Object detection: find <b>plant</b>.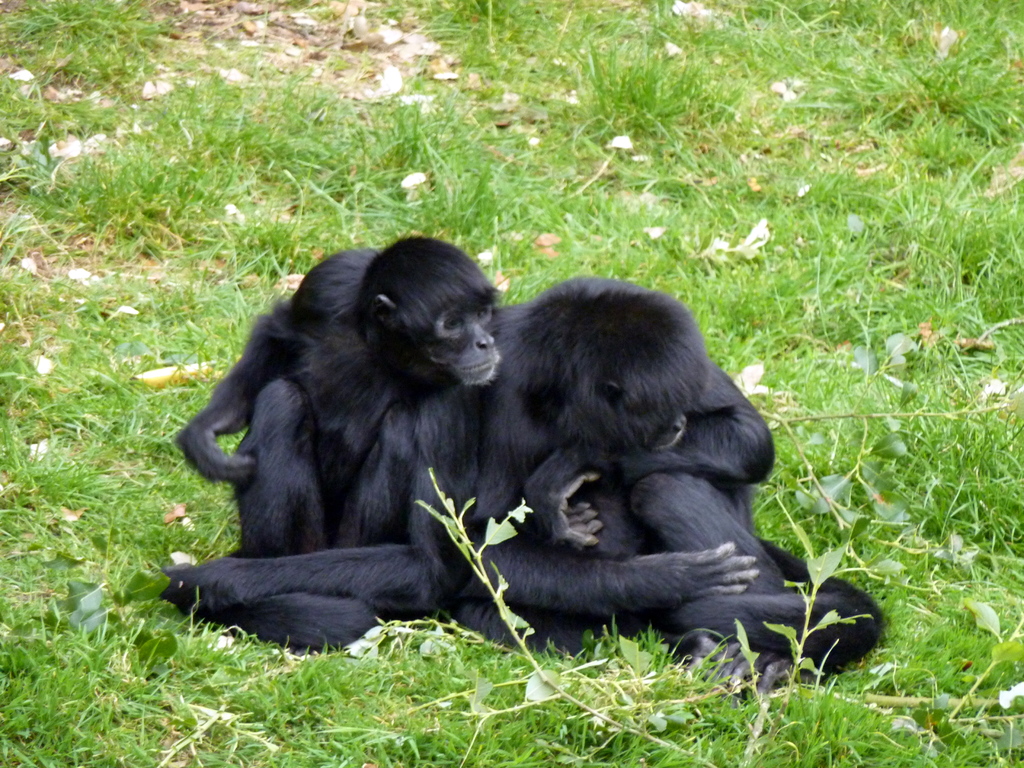
bbox(0, 0, 1023, 767).
